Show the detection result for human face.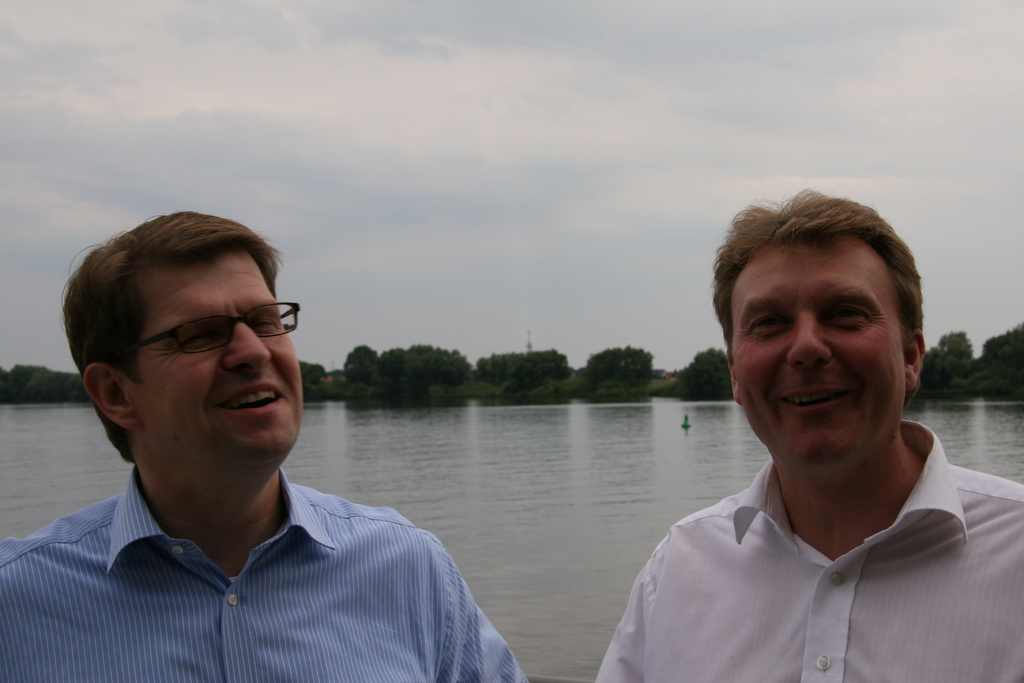
x1=134 y1=242 x2=300 y2=457.
